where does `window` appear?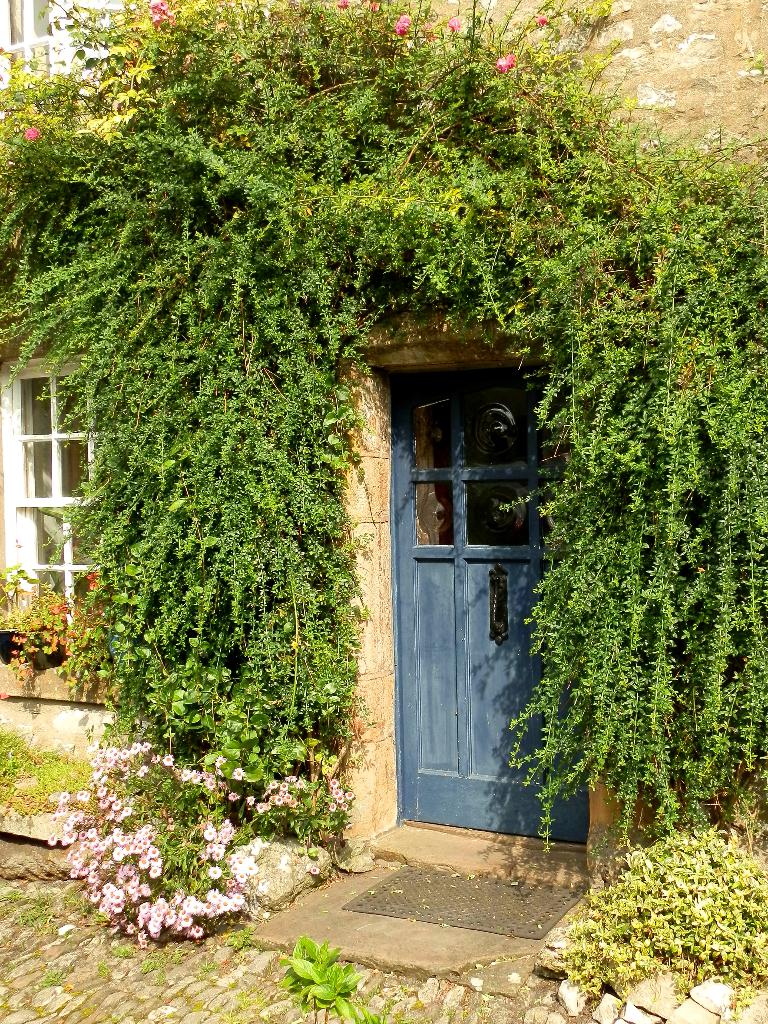
Appears at left=0, top=1, right=119, bottom=121.
